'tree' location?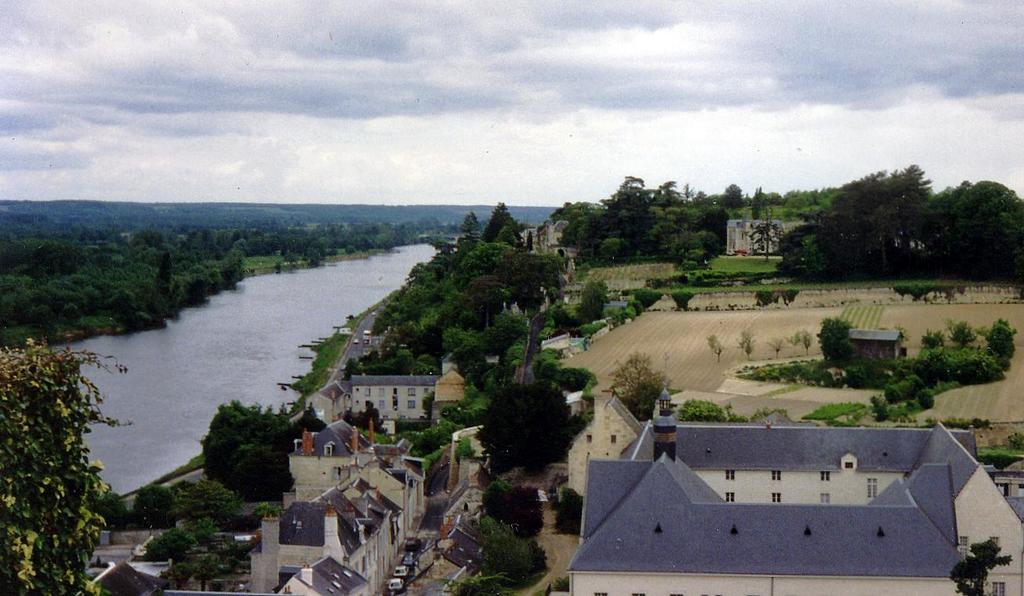
Rect(944, 538, 1008, 595)
